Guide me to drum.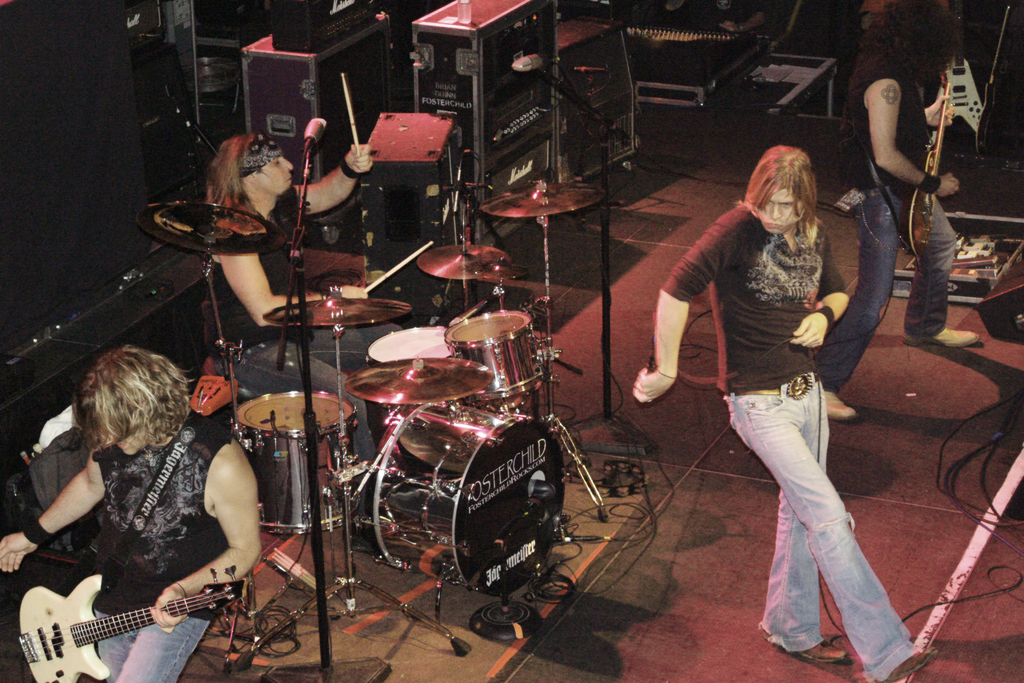
Guidance: crop(445, 310, 546, 402).
